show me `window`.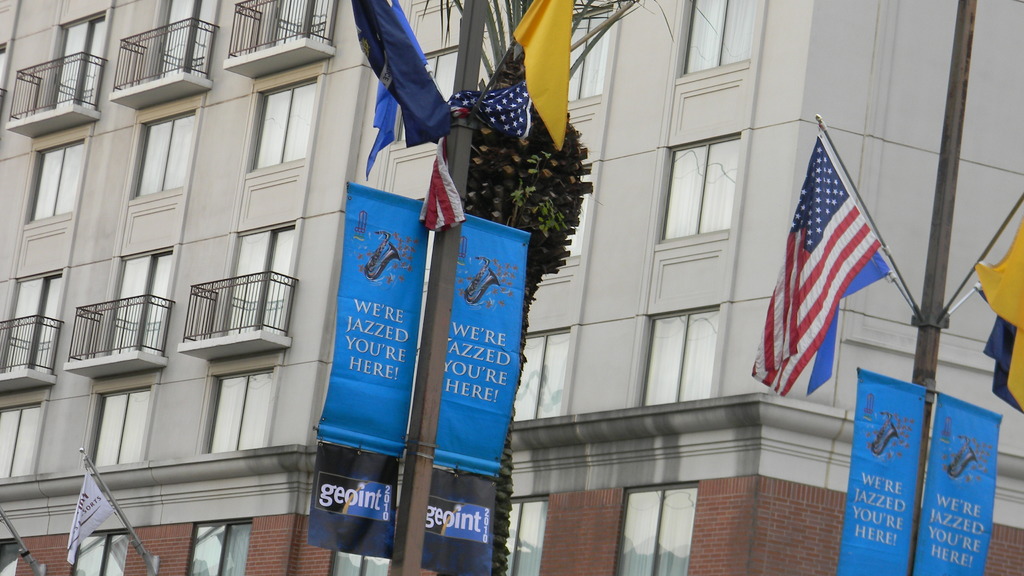
`window` is here: bbox=(89, 388, 147, 470).
